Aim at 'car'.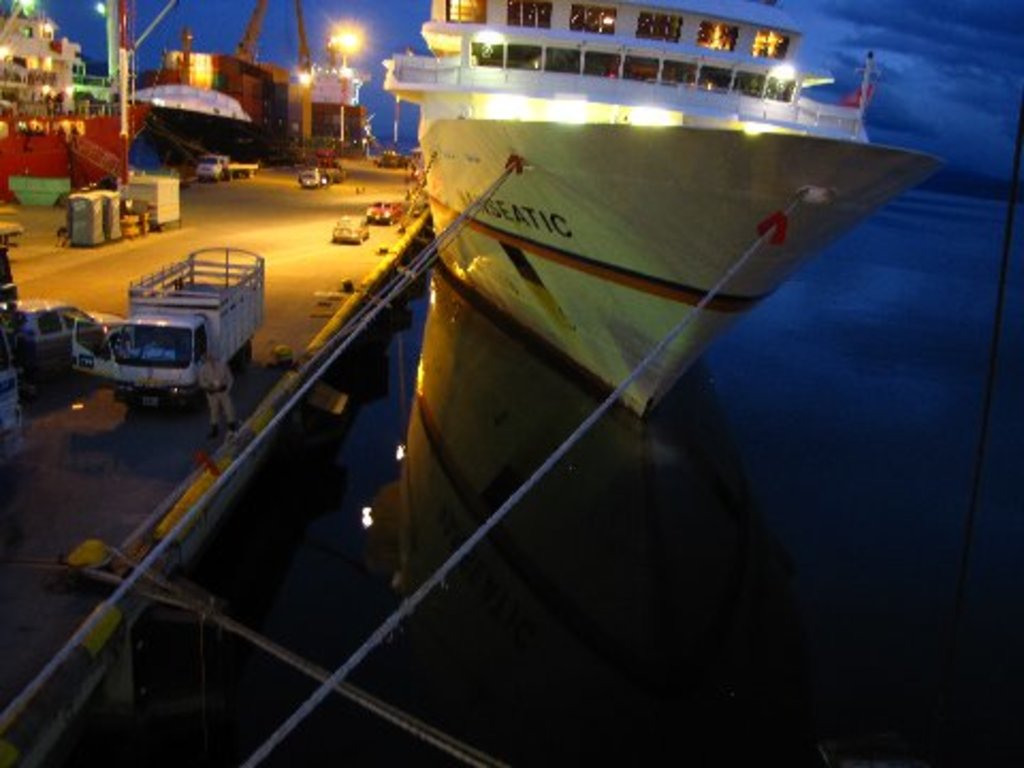
Aimed at (365,198,403,226).
